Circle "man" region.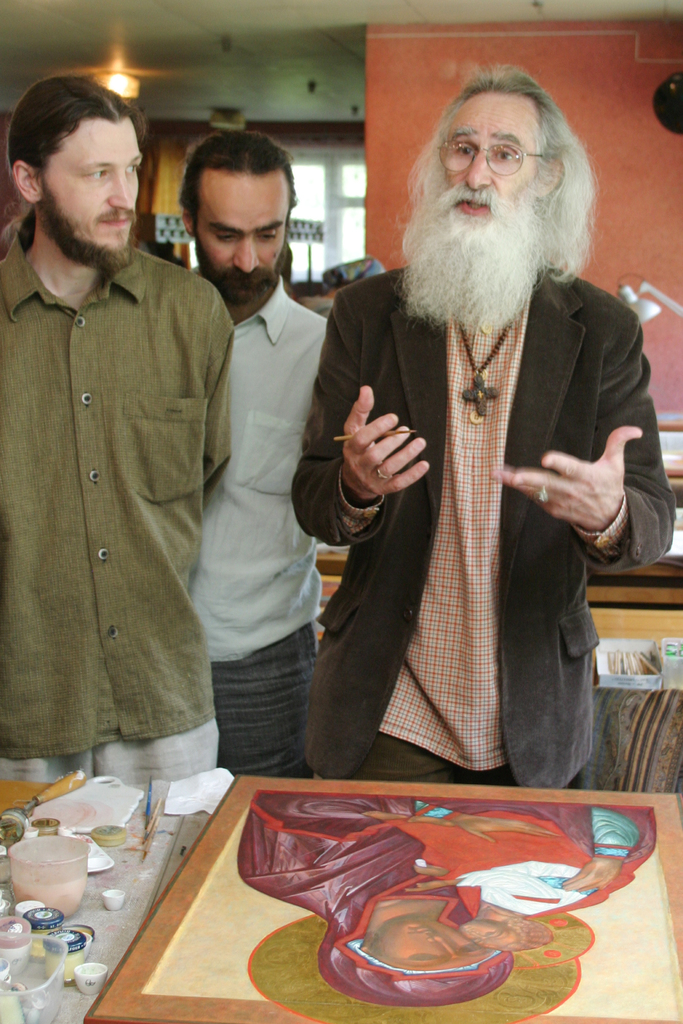
Region: [176, 125, 334, 777].
